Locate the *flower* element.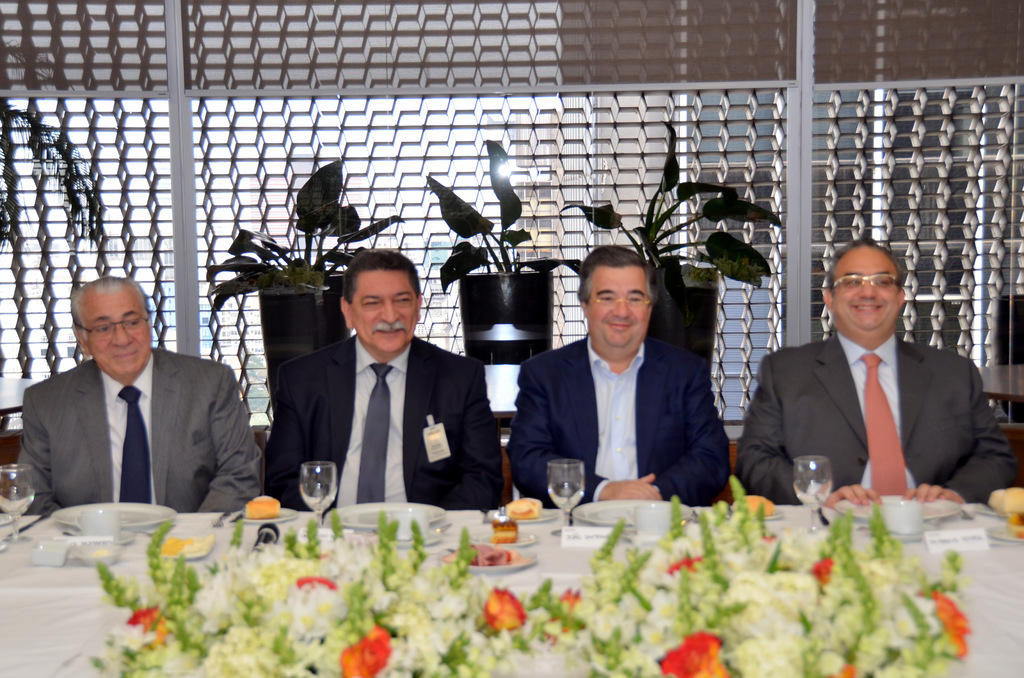
Element bbox: box=[659, 628, 727, 677].
